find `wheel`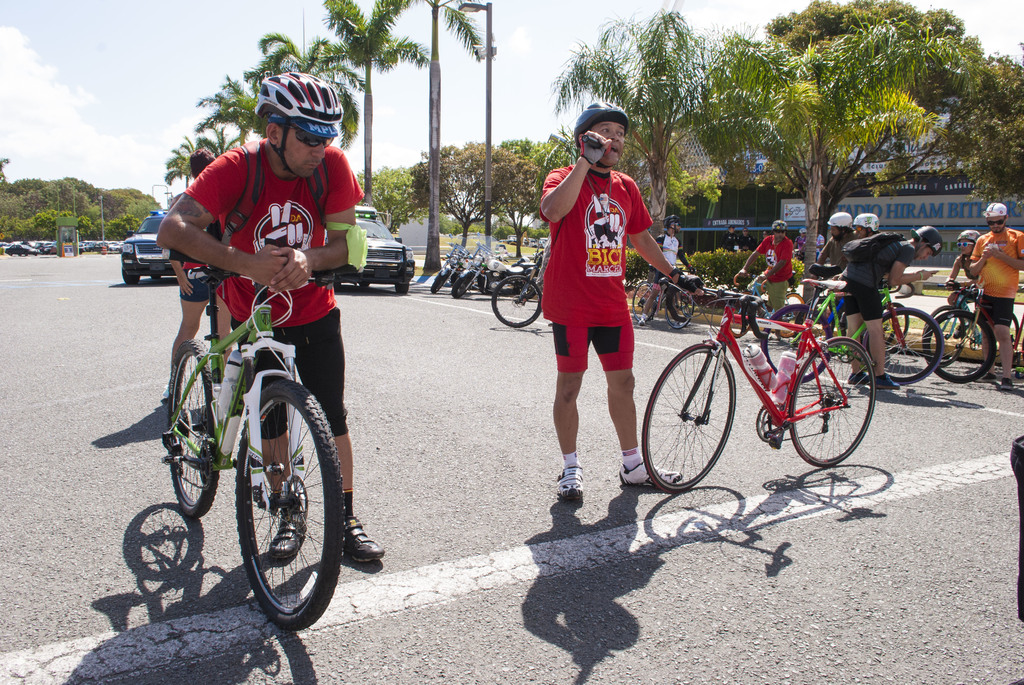
[x1=35, y1=253, x2=38, y2=256]
